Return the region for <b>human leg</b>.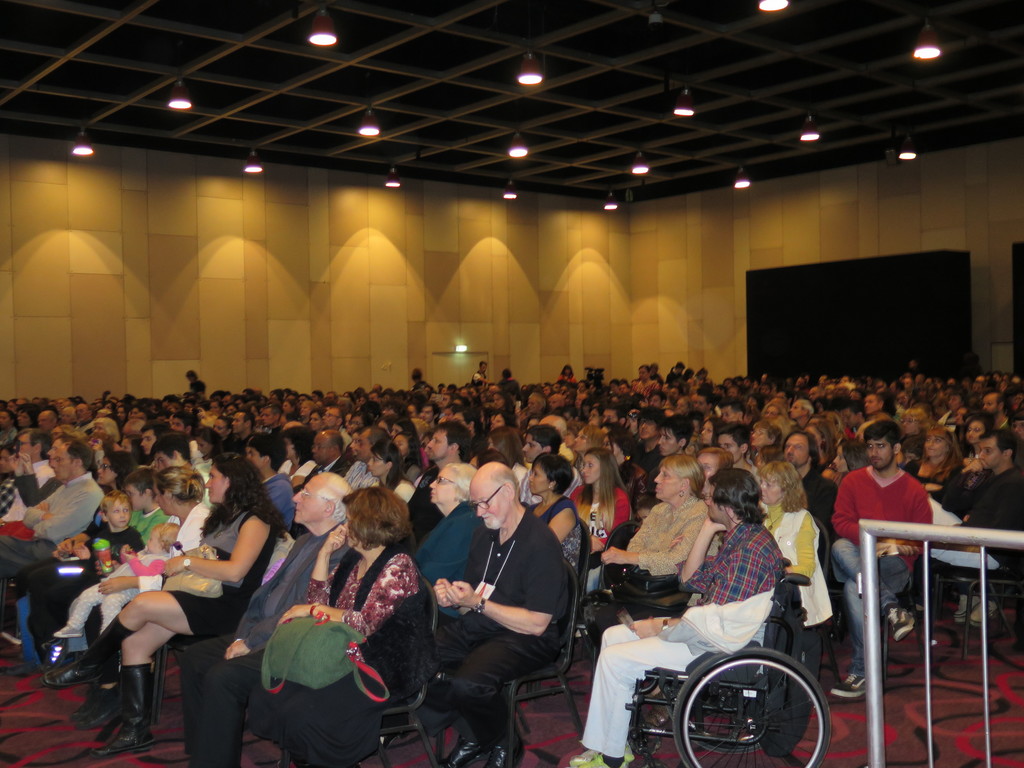
<bbox>592, 627, 681, 756</bbox>.
